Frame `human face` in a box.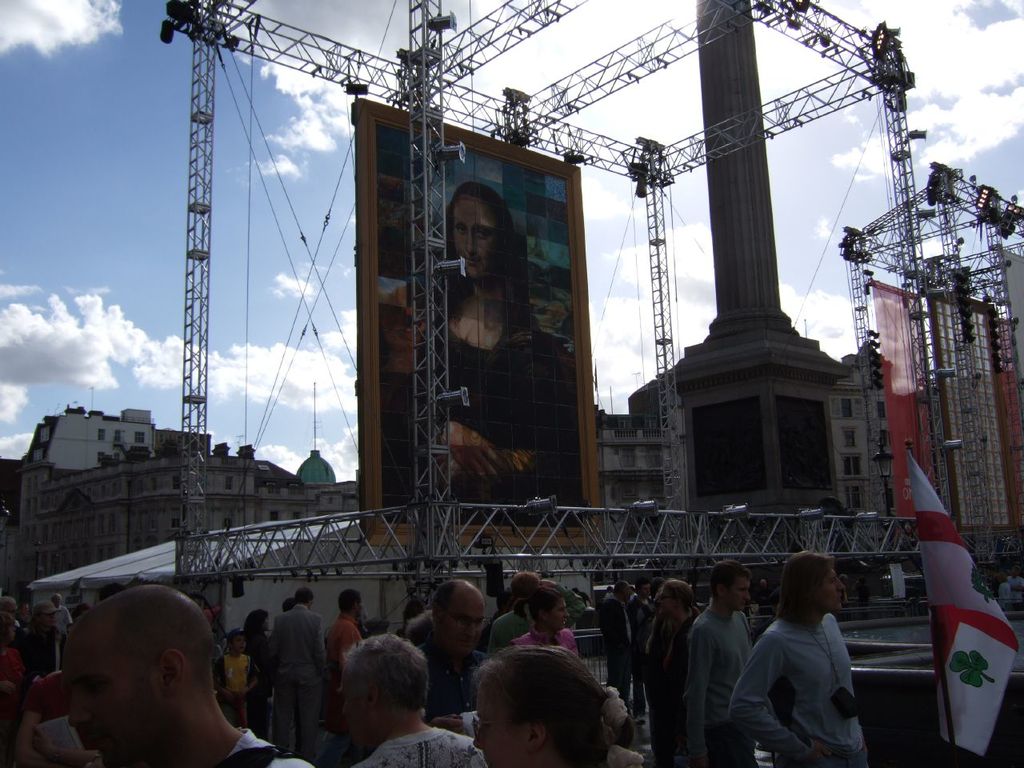
550 605 573 634.
